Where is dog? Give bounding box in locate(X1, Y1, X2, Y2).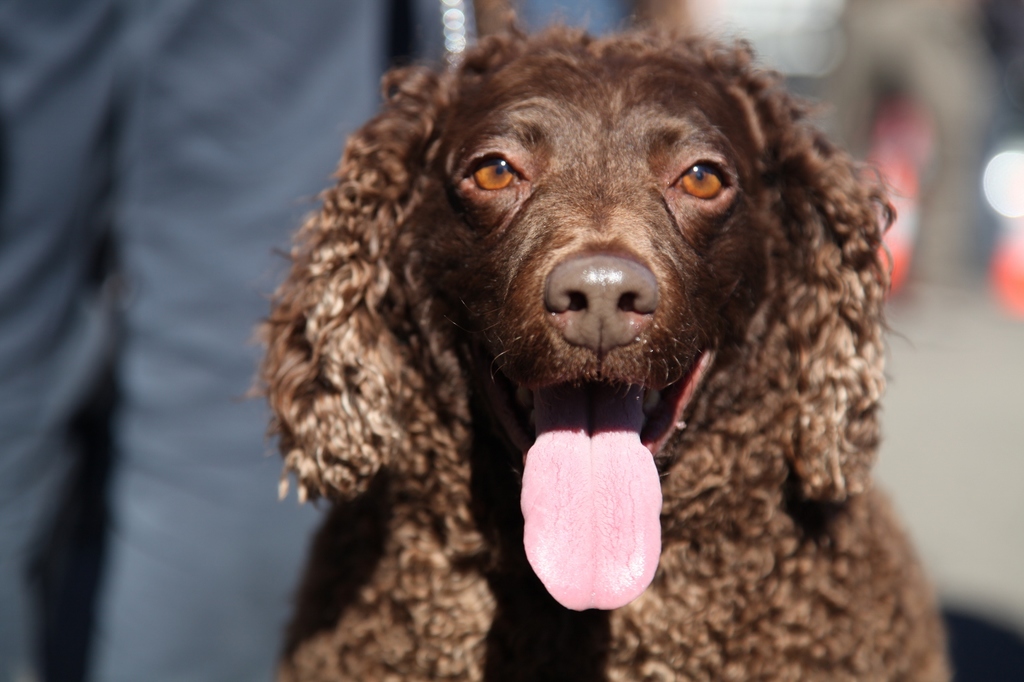
locate(237, 0, 942, 681).
